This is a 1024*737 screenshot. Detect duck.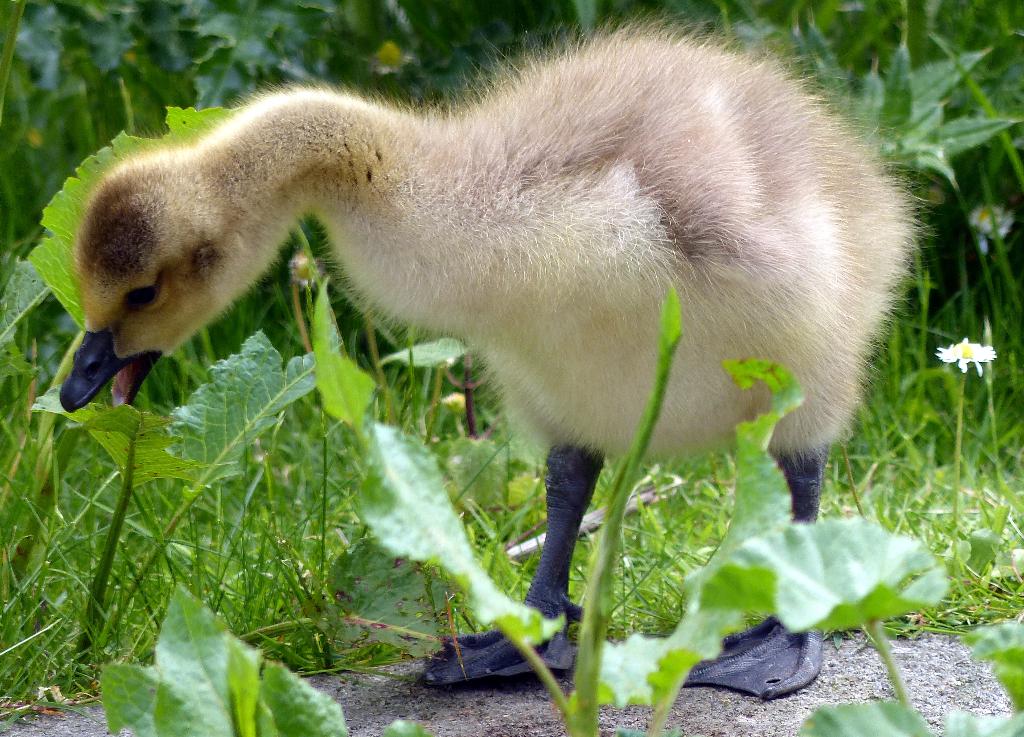
<region>57, 9, 941, 700</region>.
